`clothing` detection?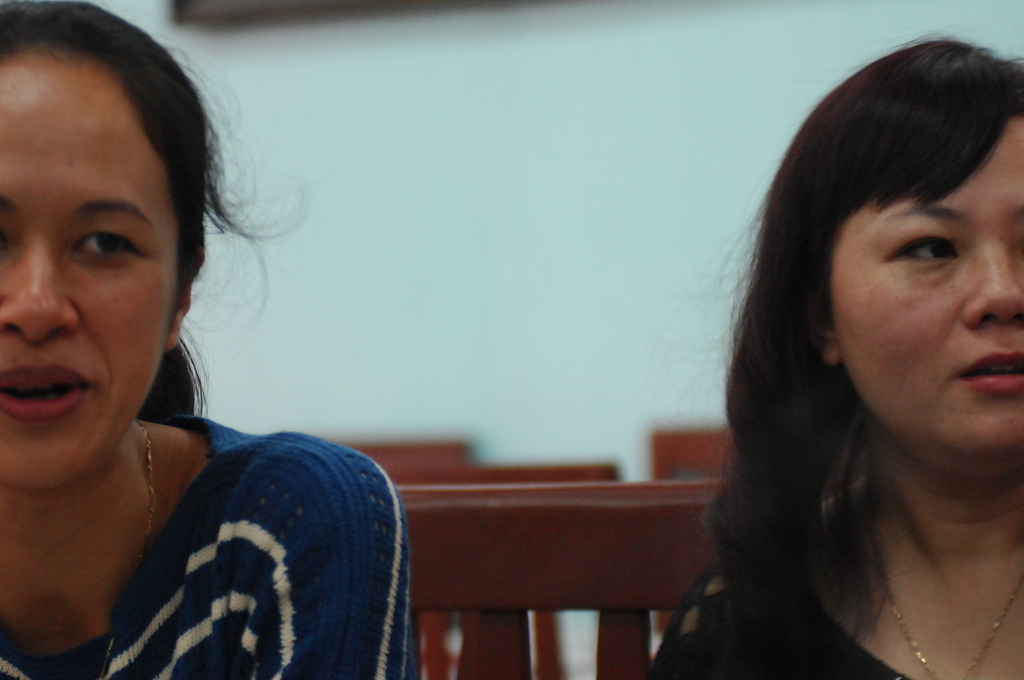
<region>5, 387, 426, 679</region>
